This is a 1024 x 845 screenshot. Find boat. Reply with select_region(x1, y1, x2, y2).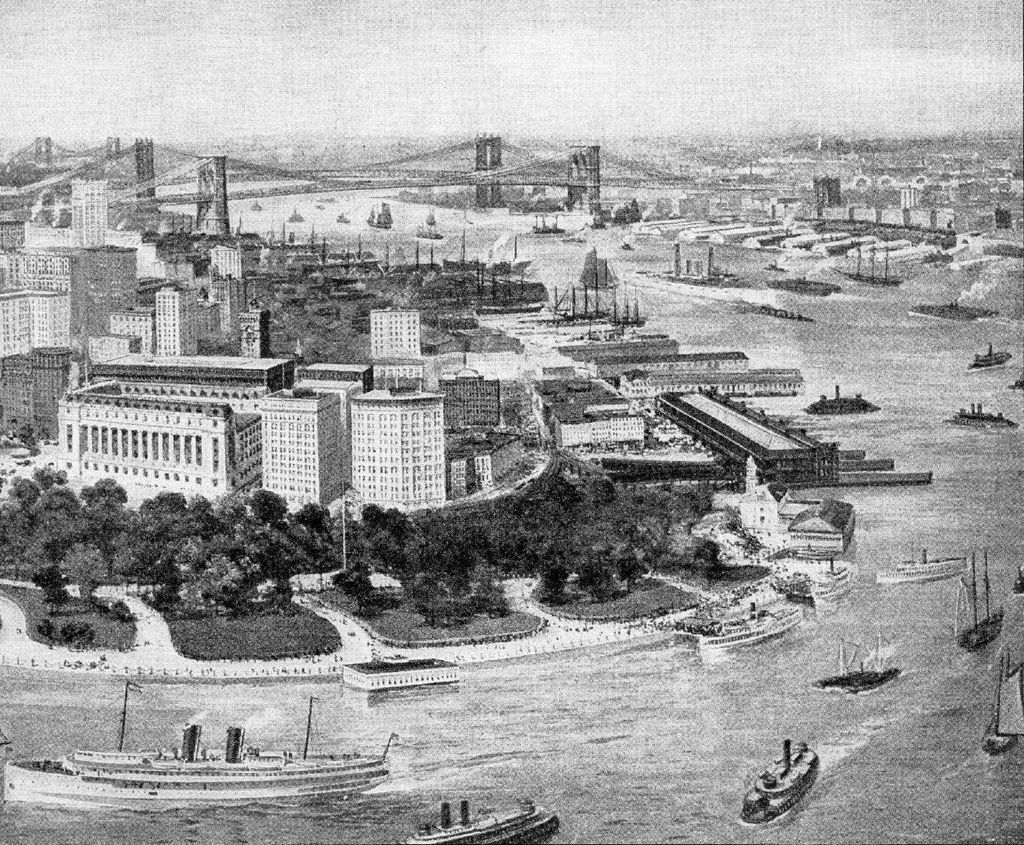
select_region(739, 737, 822, 822).
